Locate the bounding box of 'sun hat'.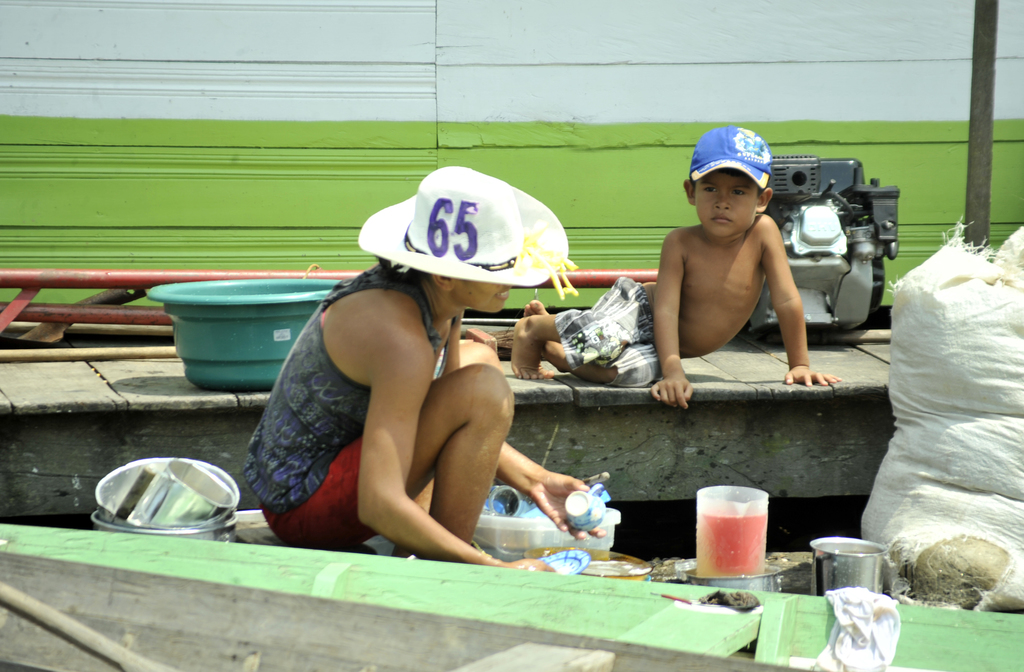
Bounding box: bbox=[356, 163, 581, 312].
